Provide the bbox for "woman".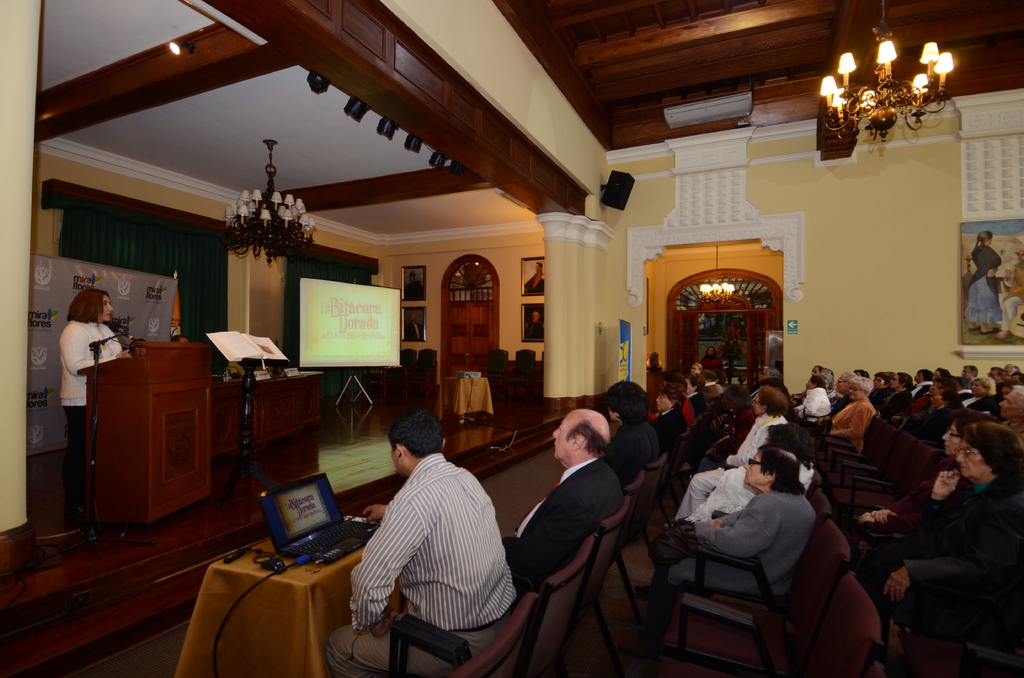
l=651, t=389, r=692, b=452.
